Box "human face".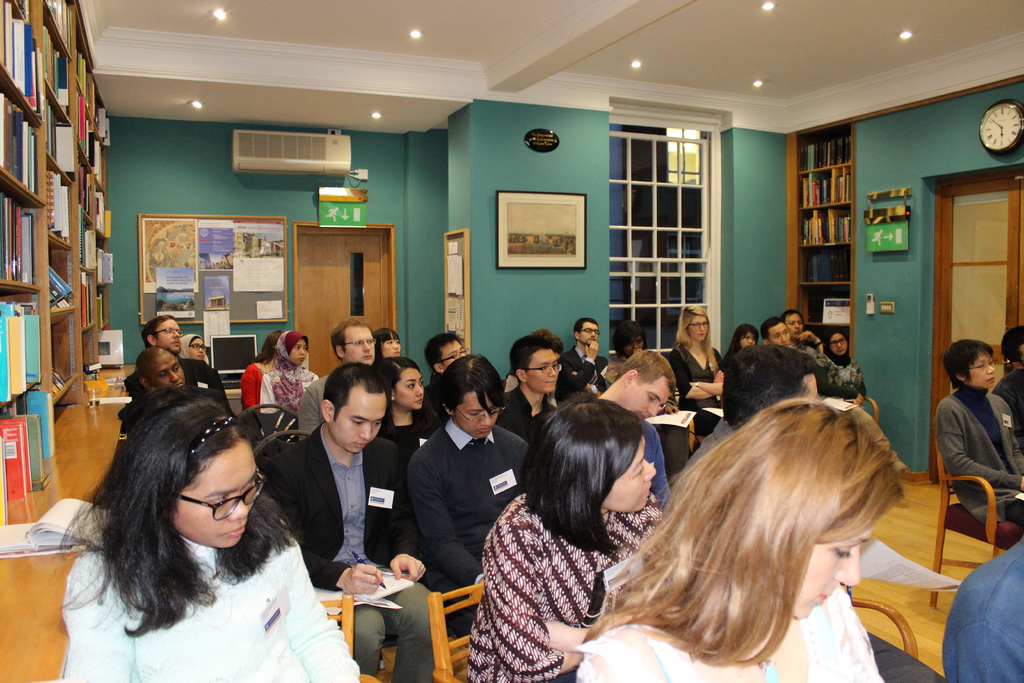
<region>621, 338, 643, 356</region>.
